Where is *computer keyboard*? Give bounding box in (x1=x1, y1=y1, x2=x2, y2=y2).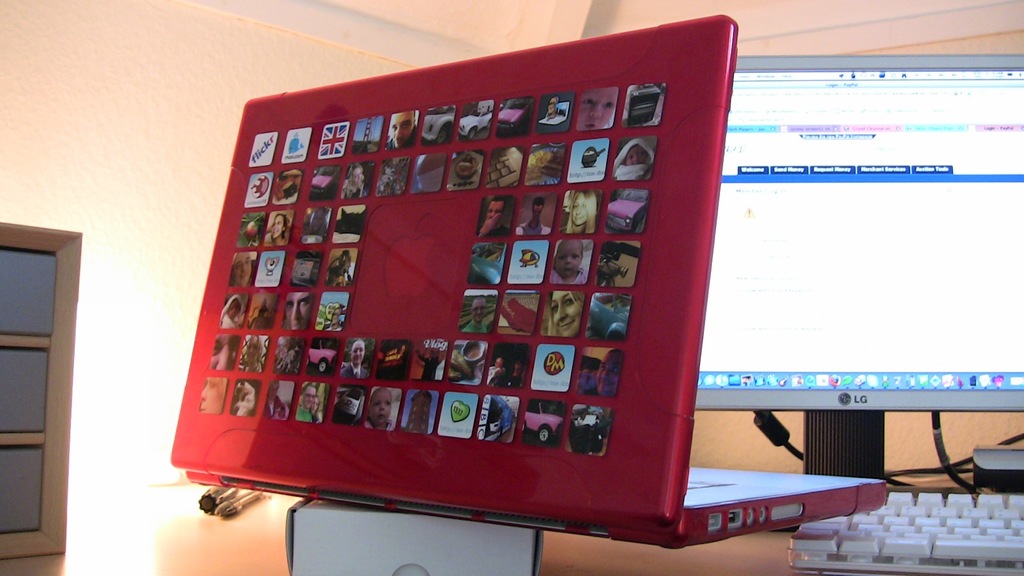
(x1=685, y1=476, x2=731, y2=490).
